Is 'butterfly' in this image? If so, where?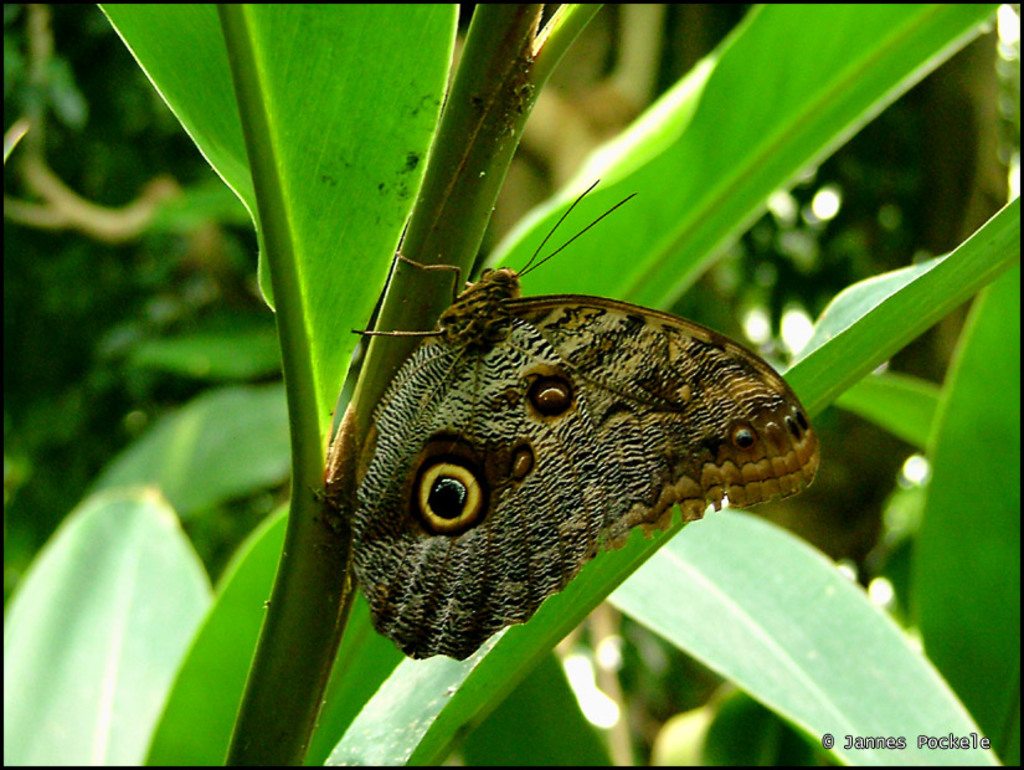
Yes, at <bbox>312, 195, 827, 658</bbox>.
